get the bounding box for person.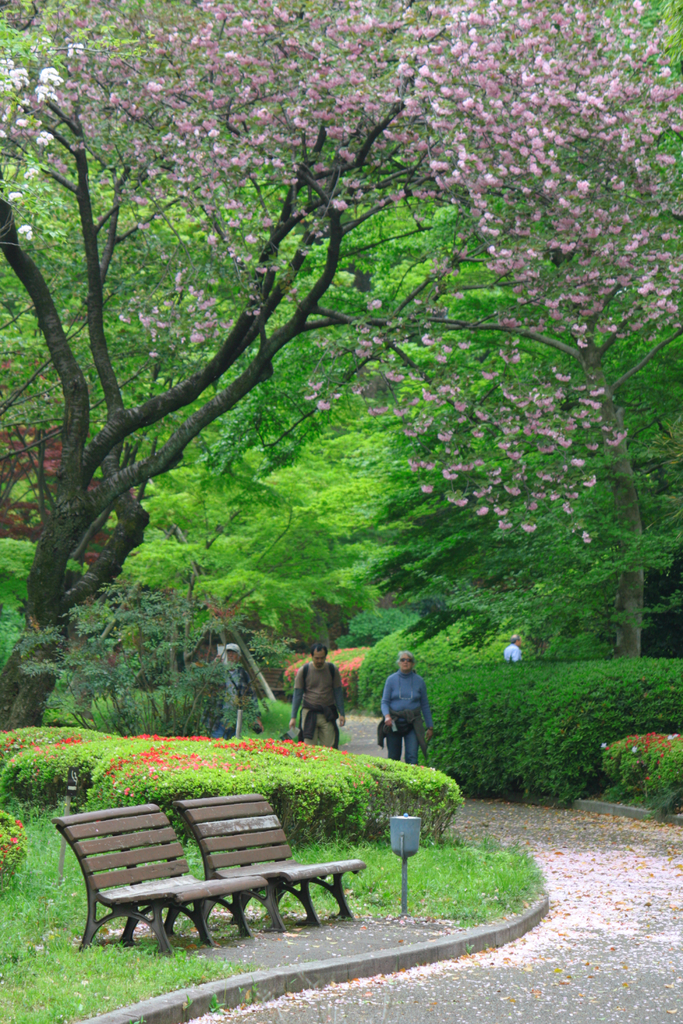
BBox(291, 648, 356, 748).
